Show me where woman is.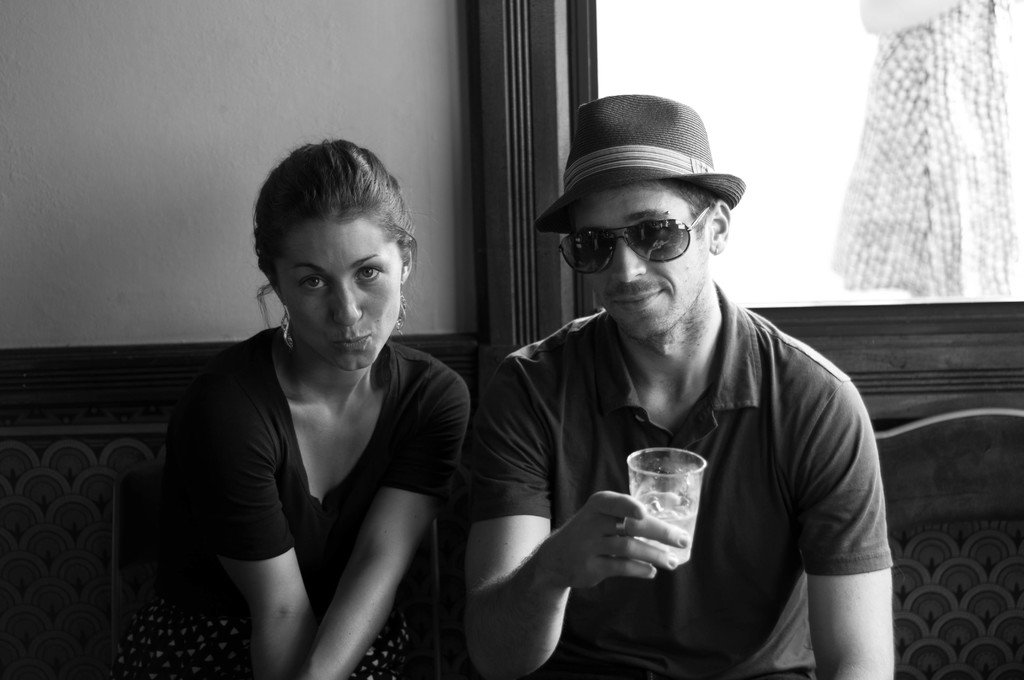
woman is at <bbox>164, 127, 504, 679</bbox>.
